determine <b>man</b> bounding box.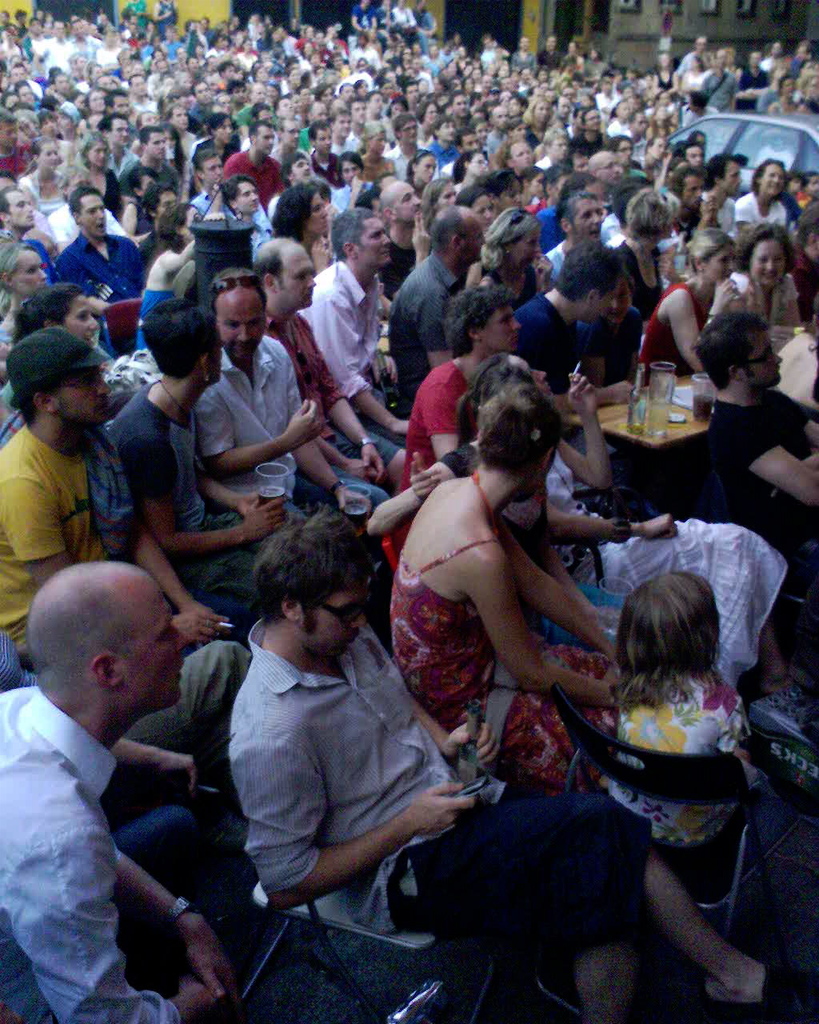
Determined: x1=189, y1=78, x2=230, y2=124.
